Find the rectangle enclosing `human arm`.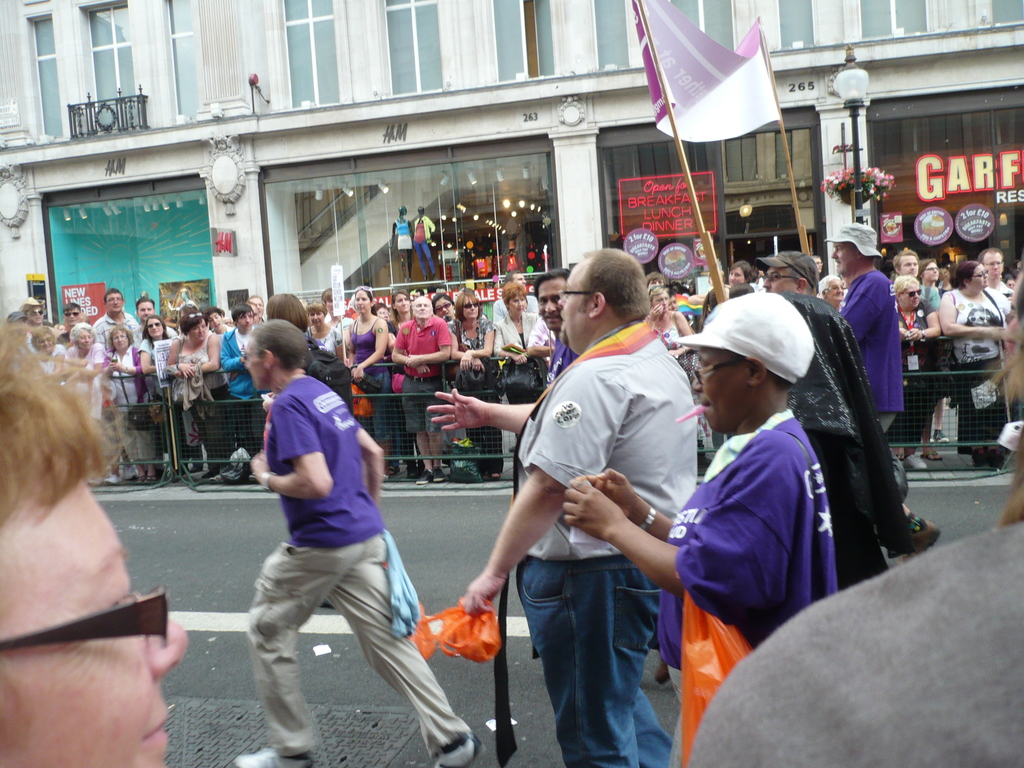
pyautogui.locateOnScreen(62, 348, 88, 377).
